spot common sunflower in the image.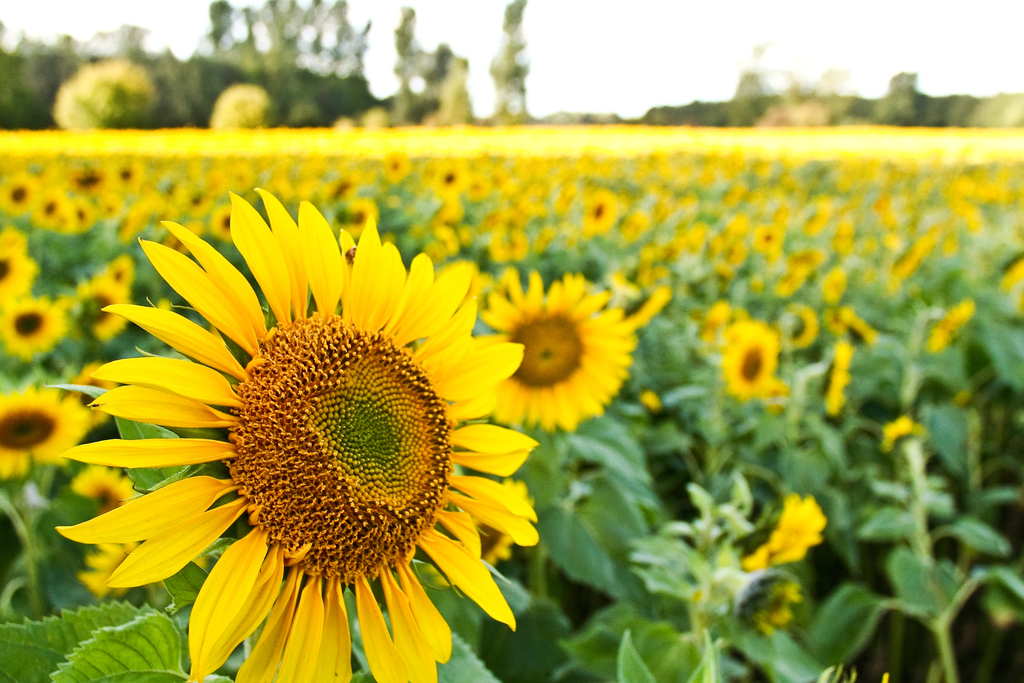
common sunflower found at select_region(819, 334, 850, 424).
